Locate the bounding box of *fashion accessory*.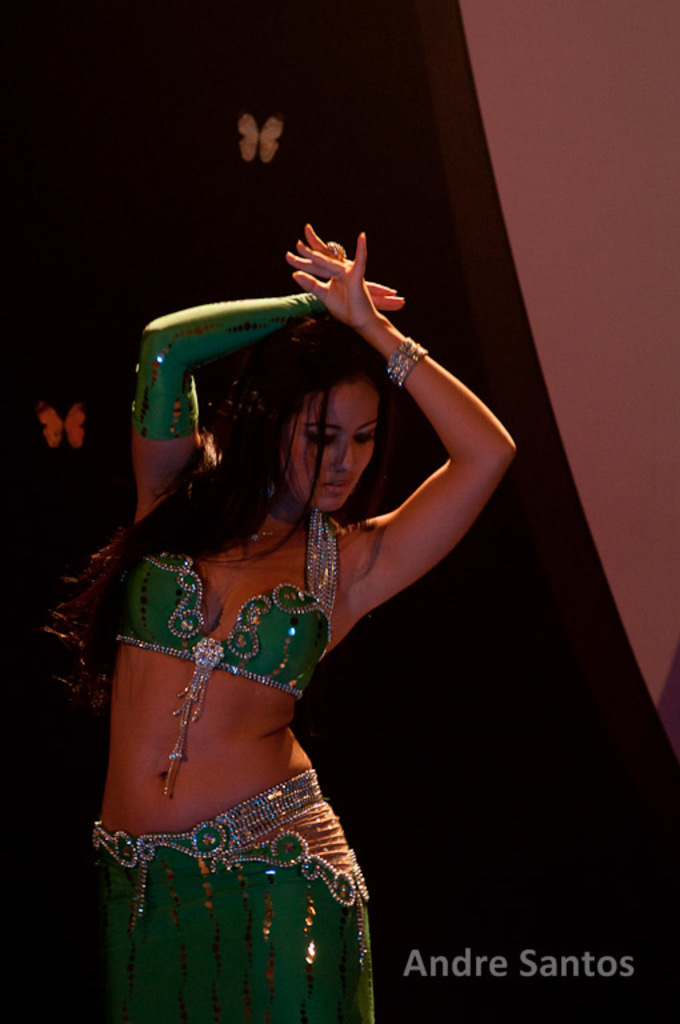
Bounding box: [264, 473, 280, 496].
